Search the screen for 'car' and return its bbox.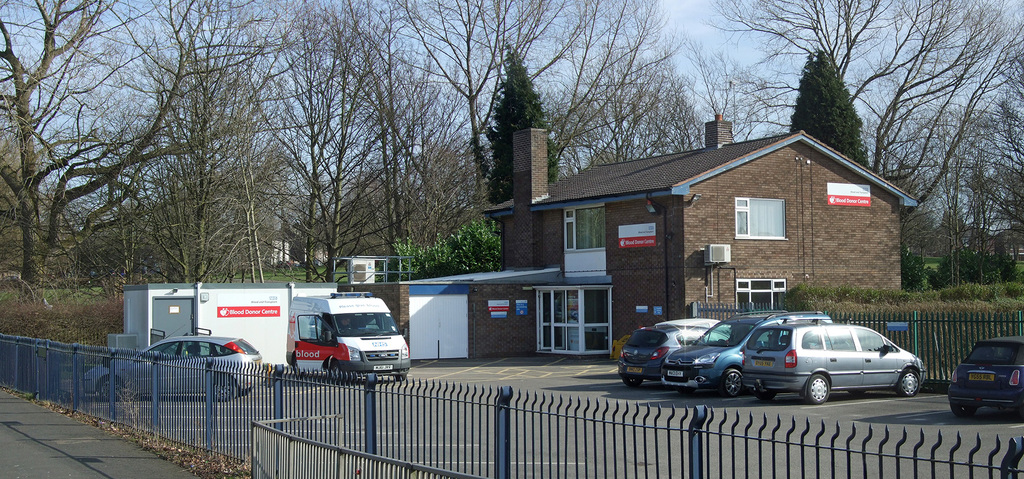
Found: {"x1": 664, "y1": 313, "x2": 723, "y2": 327}.
